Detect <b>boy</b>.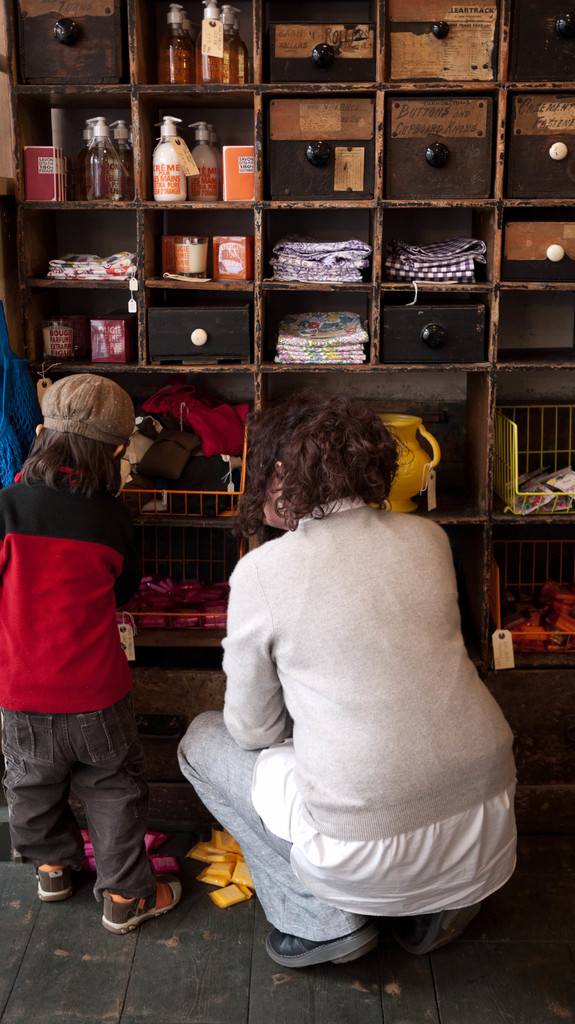
Detected at [0, 370, 186, 938].
